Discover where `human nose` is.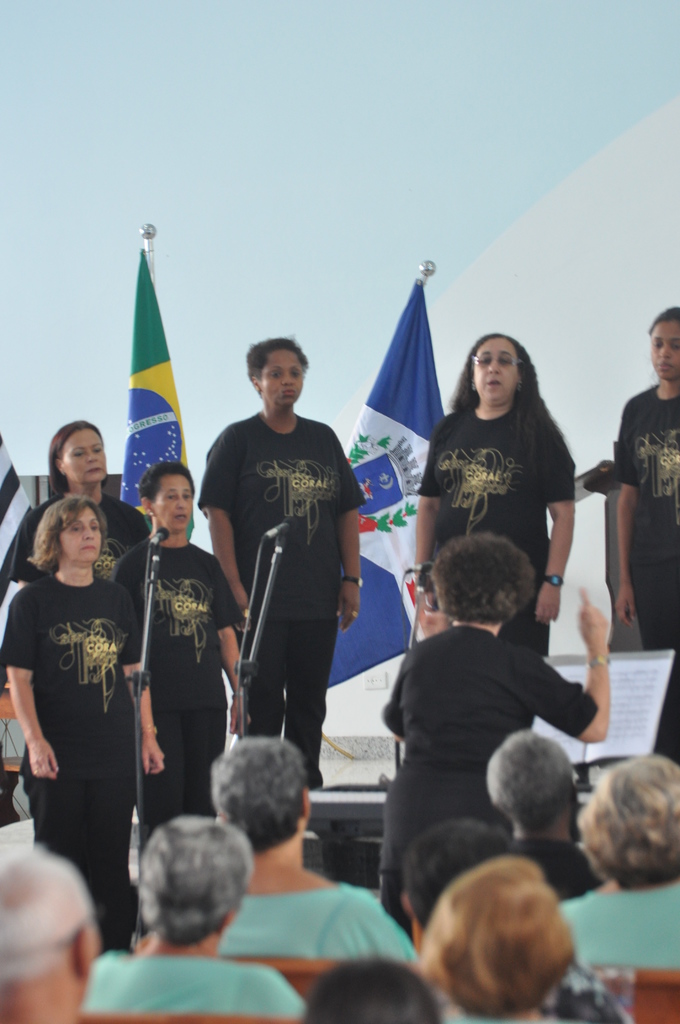
Discovered at rect(177, 493, 184, 508).
